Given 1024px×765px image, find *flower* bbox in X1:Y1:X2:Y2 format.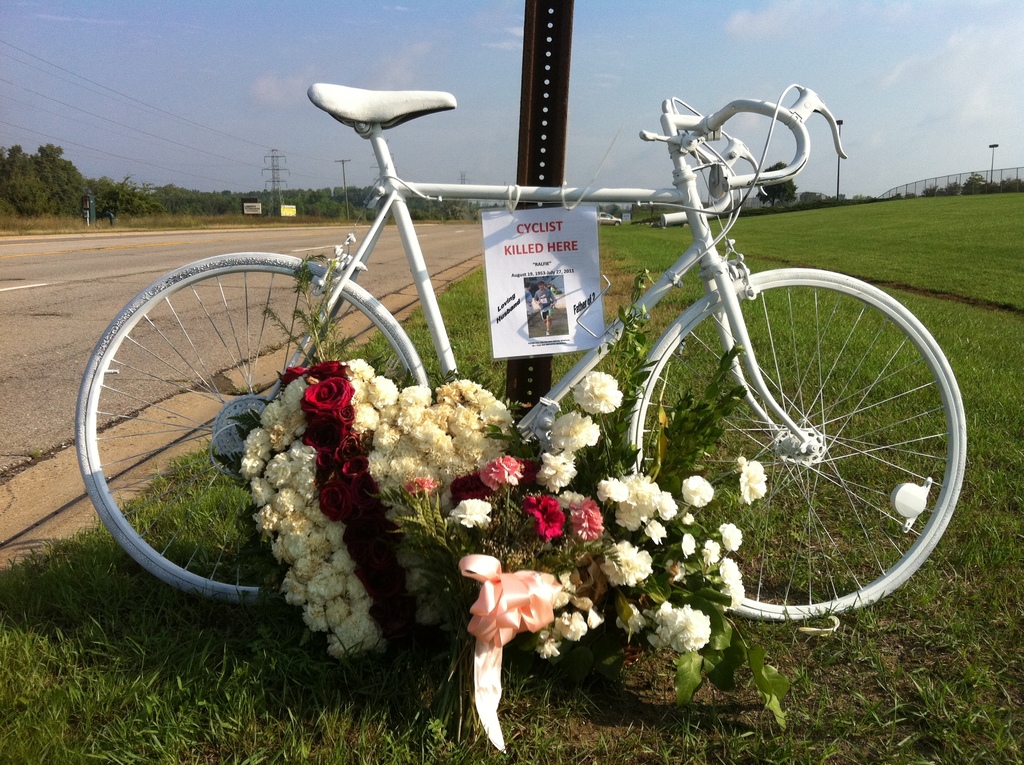
700:536:727:572.
